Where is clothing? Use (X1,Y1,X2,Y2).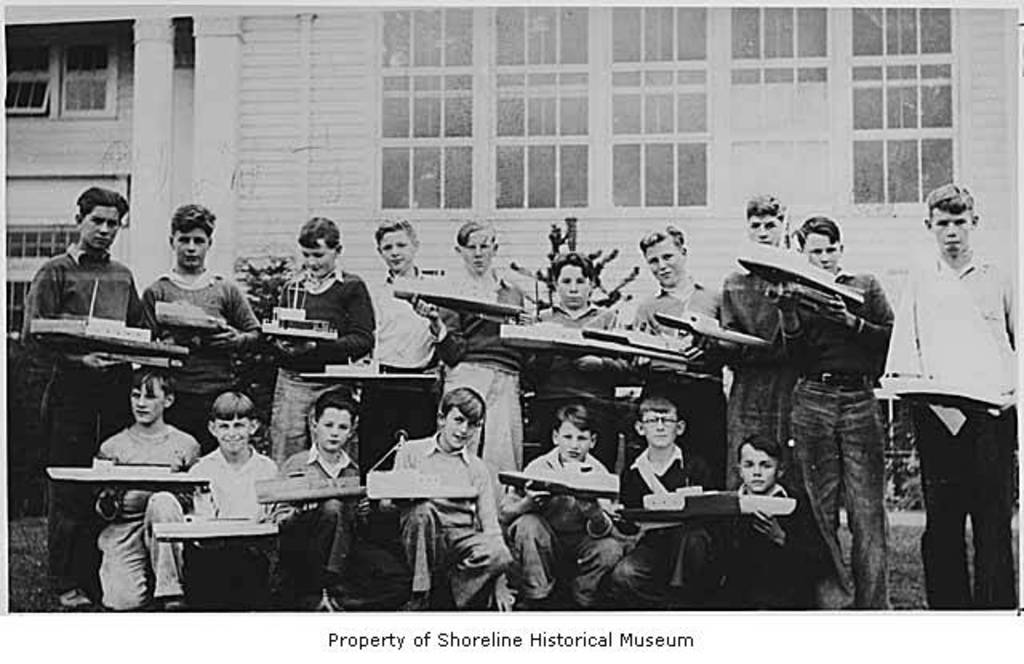
(181,446,275,610).
